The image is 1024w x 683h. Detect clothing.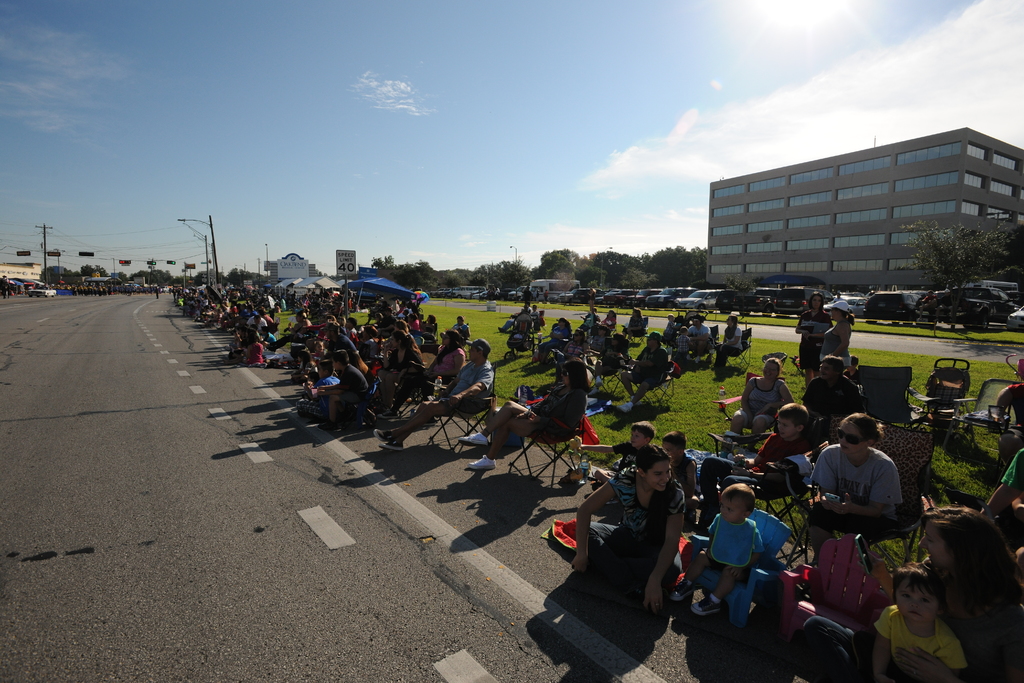
Detection: Rect(581, 465, 682, 597).
